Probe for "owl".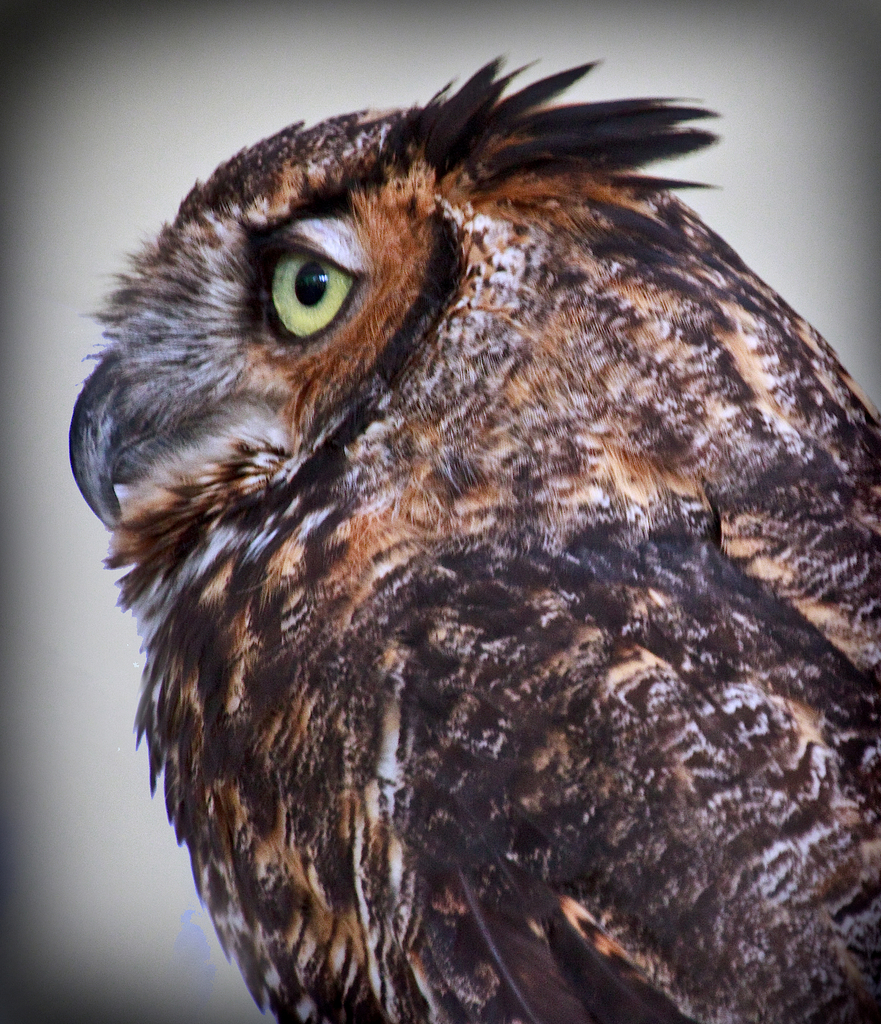
Probe result: detection(57, 35, 880, 1023).
